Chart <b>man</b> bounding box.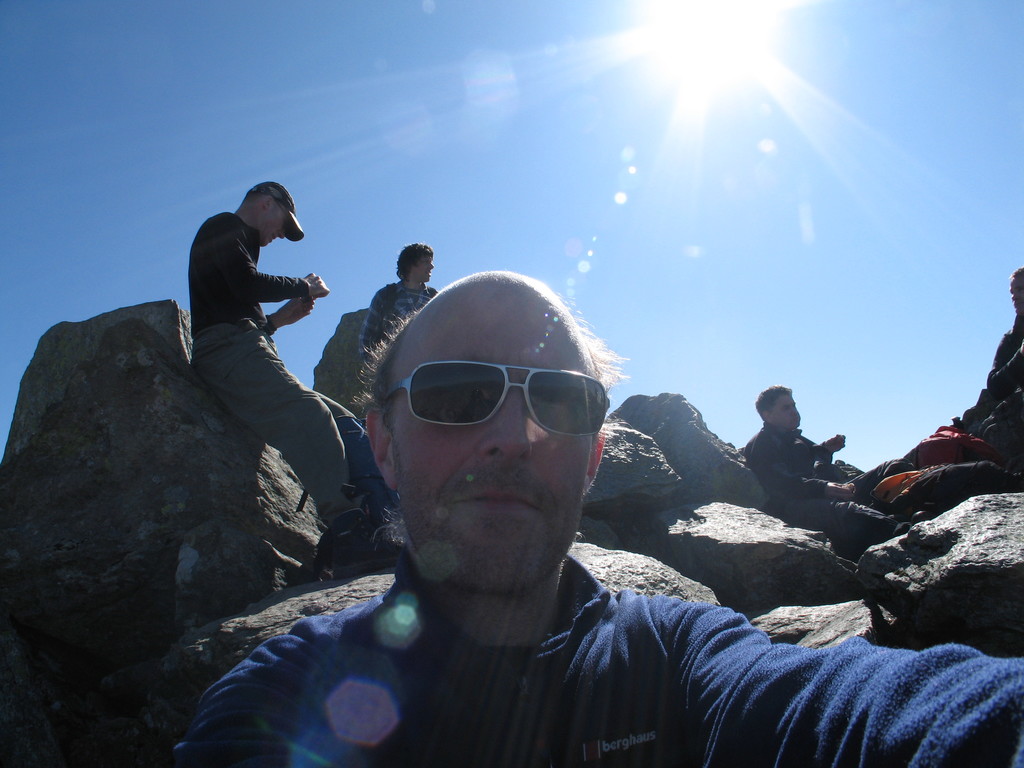
Charted: <bbox>977, 268, 1023, 435</bbox>.
